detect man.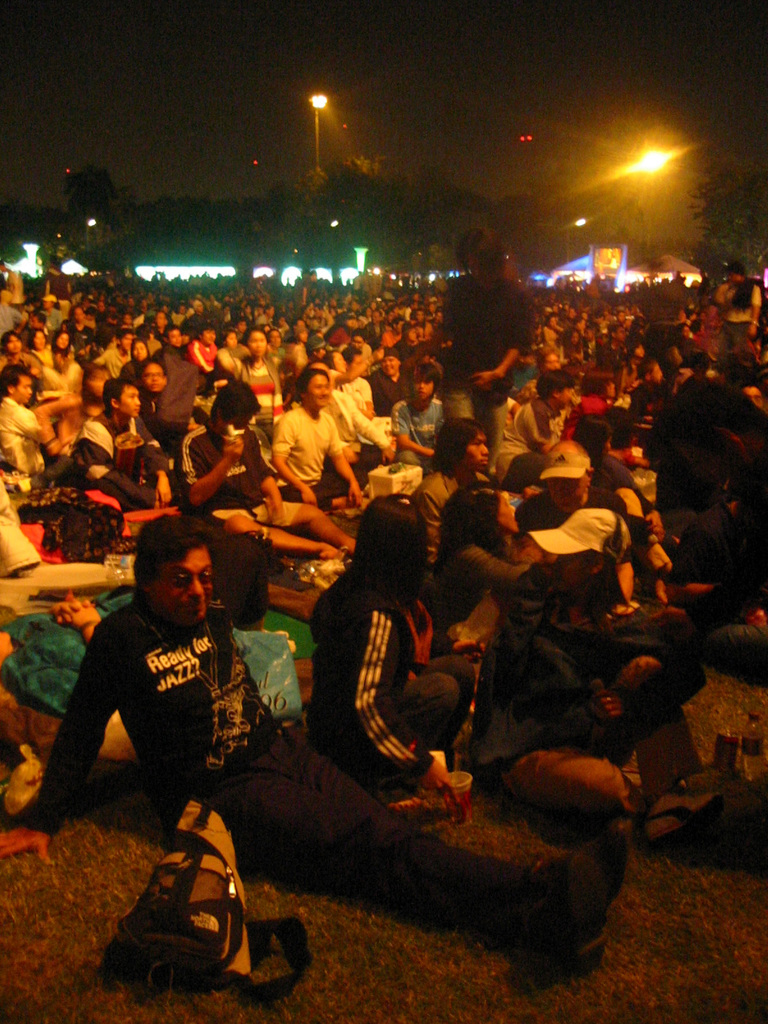
Detected at (x1=0, y1=372, x2=69, y2=484).
